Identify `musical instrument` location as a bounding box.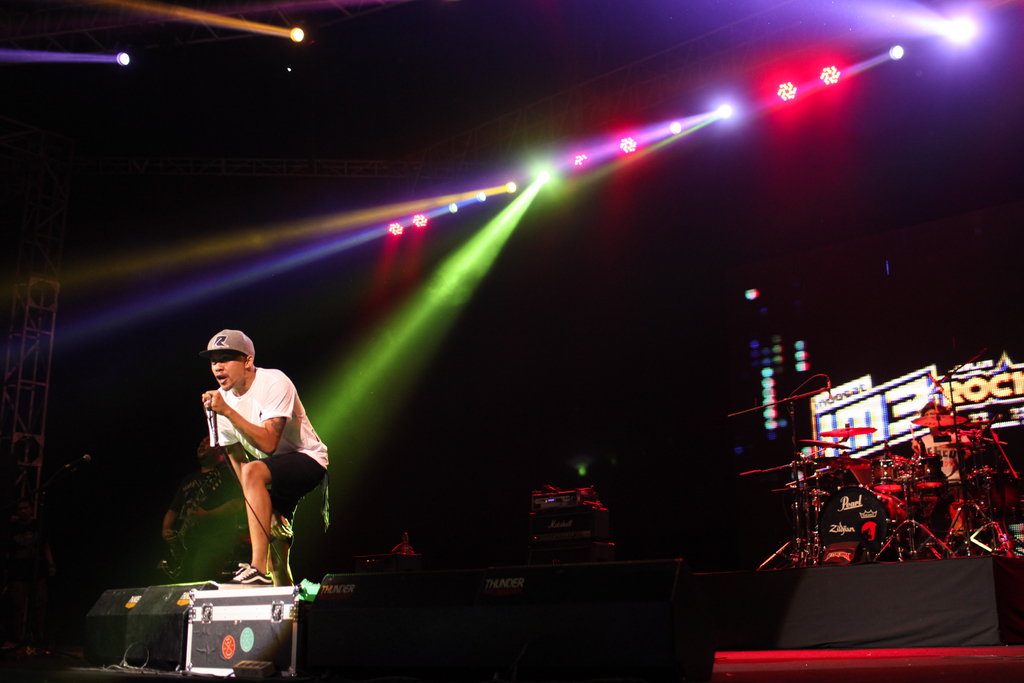
l=872, t=456, r=906, b=494.
